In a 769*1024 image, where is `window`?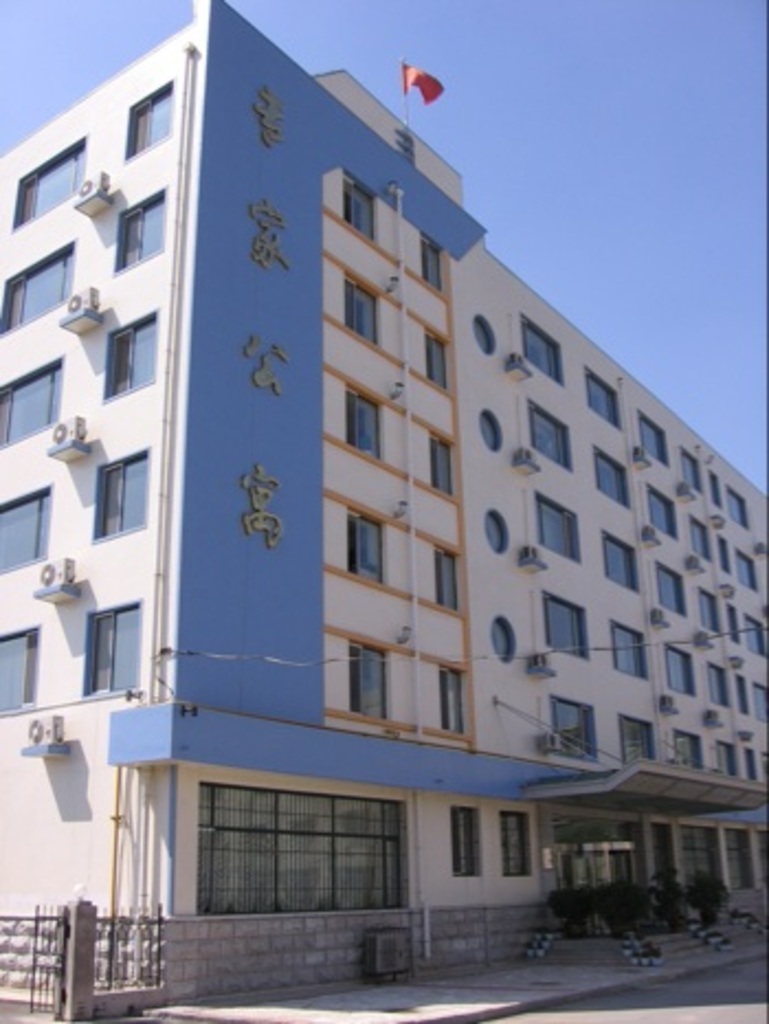
select_region(536, 596, 591, 646).
